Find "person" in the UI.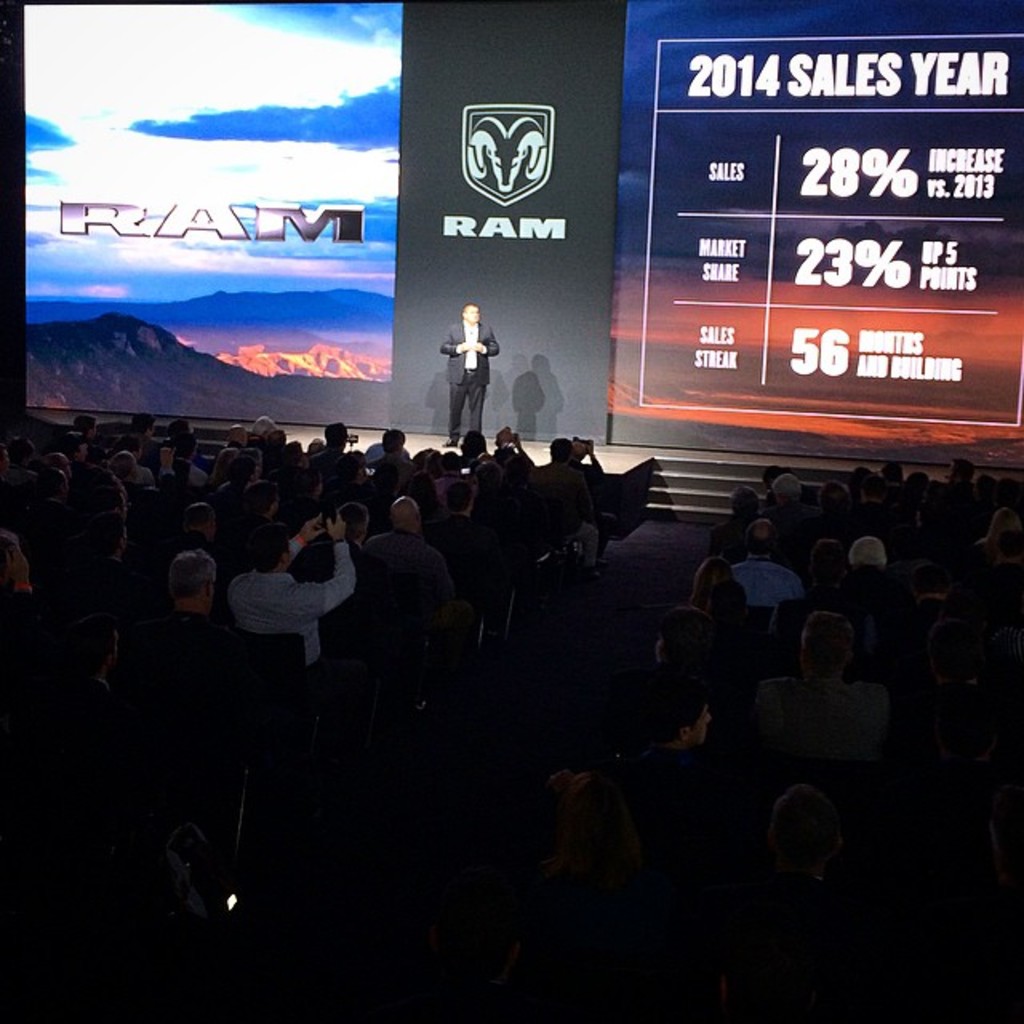
UI element at bbox=[667, 581, 770, 672].
